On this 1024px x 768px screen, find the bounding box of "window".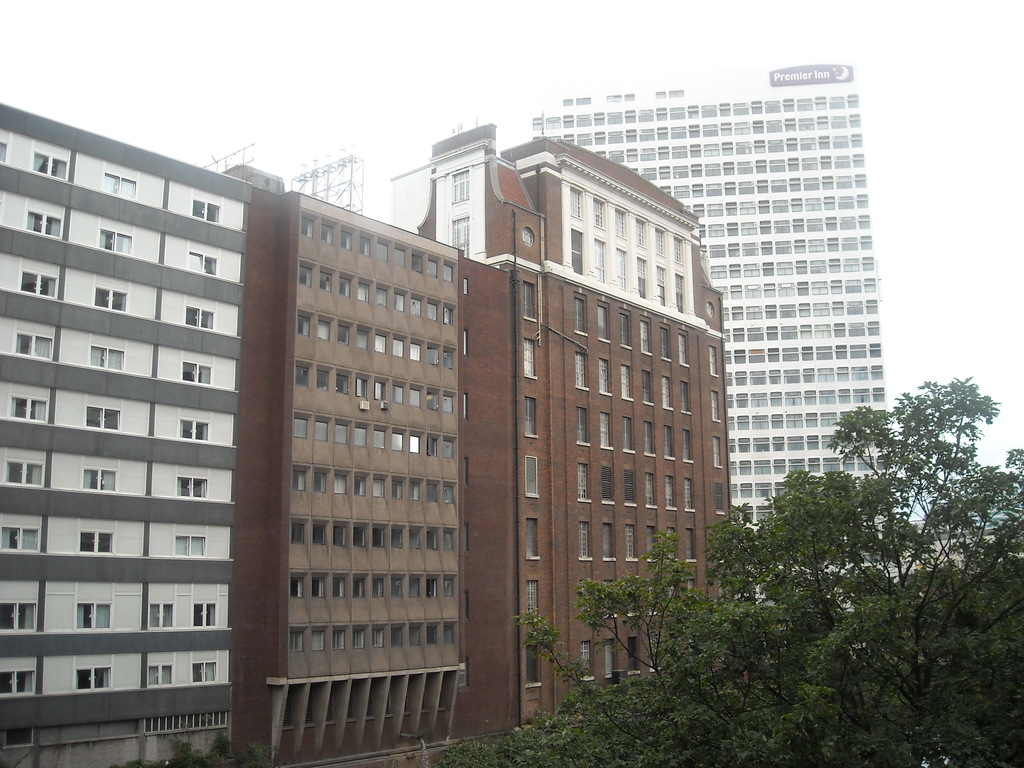
Bounding box: Rect(644, 167, 657, 179).
